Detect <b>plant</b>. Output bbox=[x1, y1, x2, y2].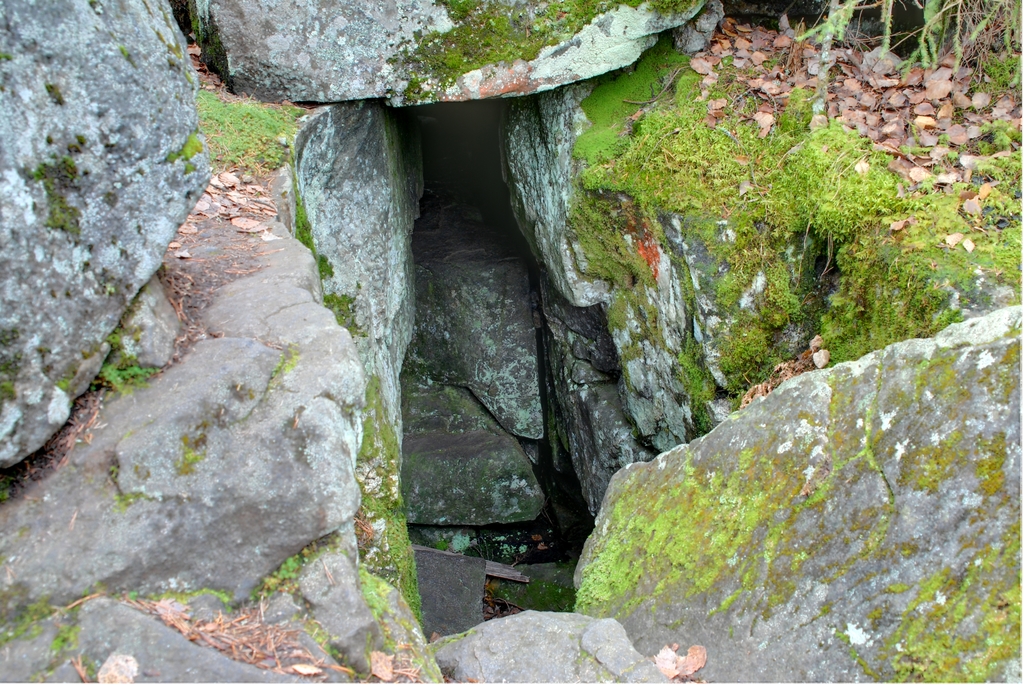
bbox=[790, 0, 1023, 102].
